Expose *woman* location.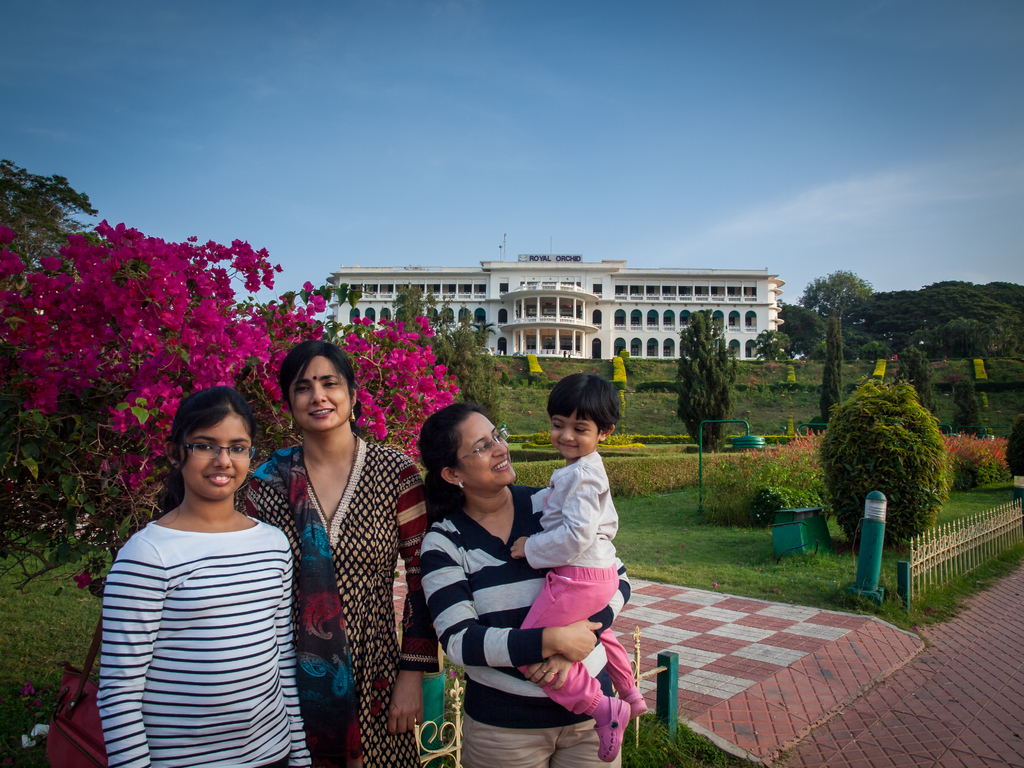
Exposed at 97,383,316,767.
